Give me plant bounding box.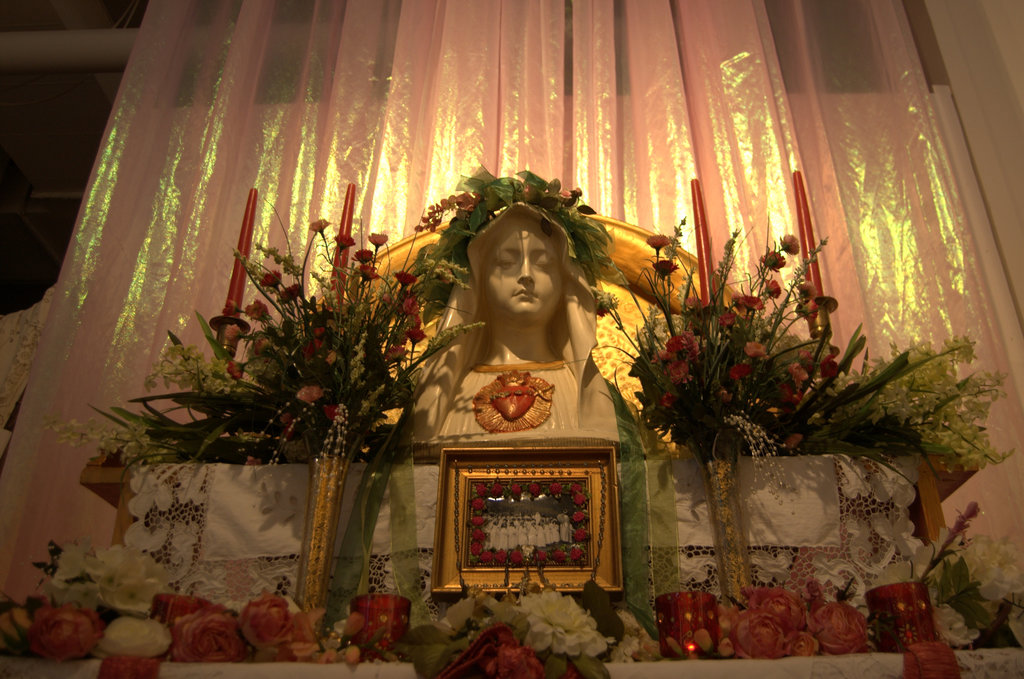
<region>609, 211, 1012, 521</region>.
